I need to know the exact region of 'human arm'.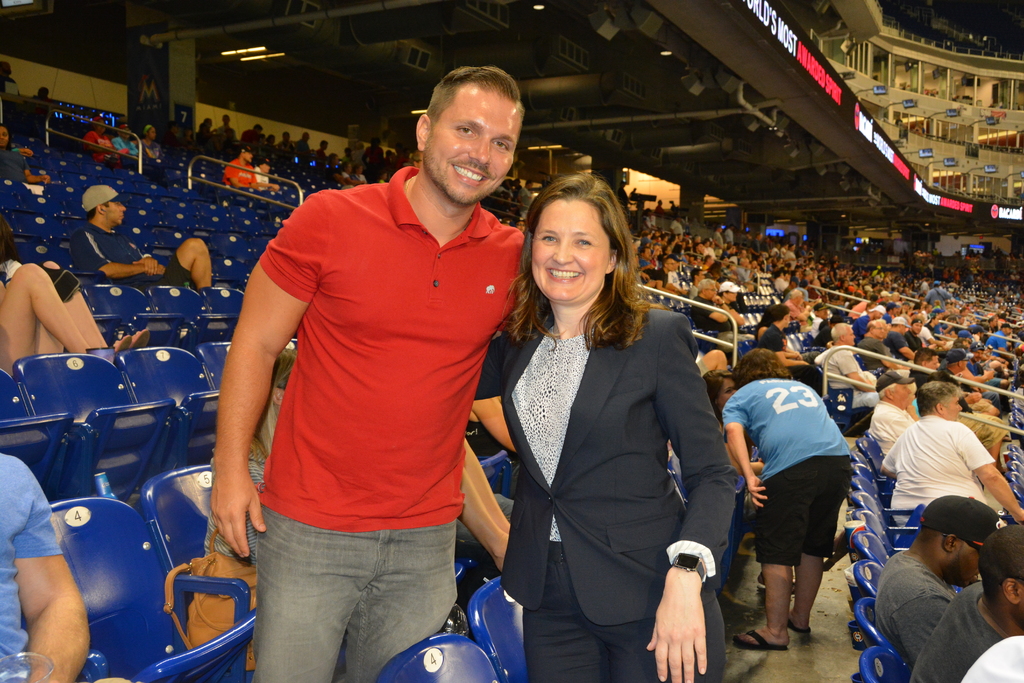
Region: 87,131,97,154.
